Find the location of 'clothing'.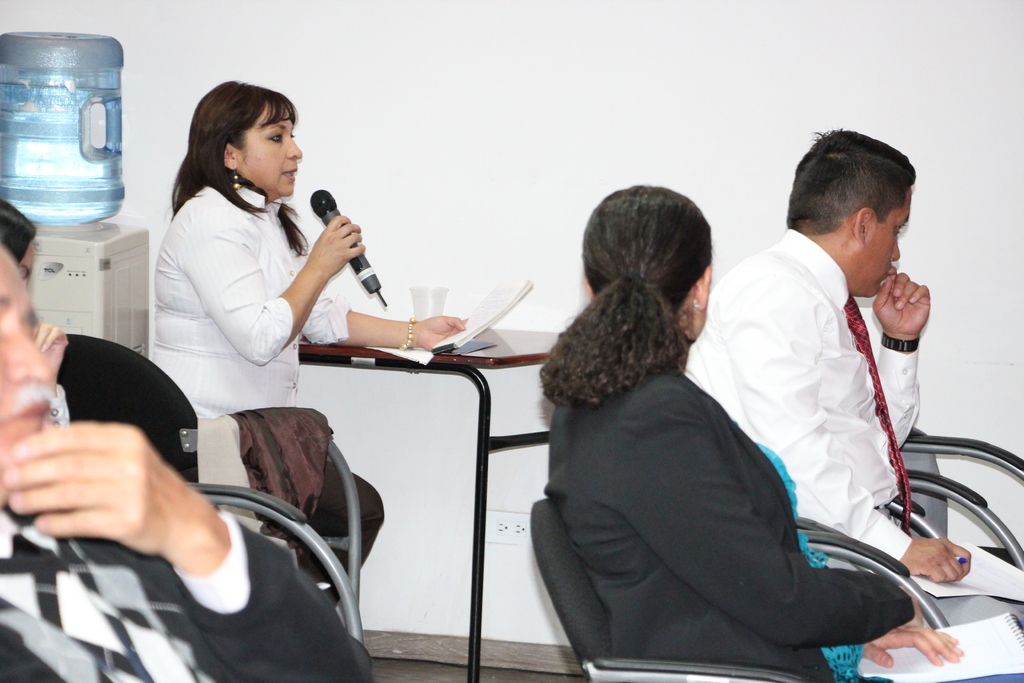
Location: 559:360:919:682.
